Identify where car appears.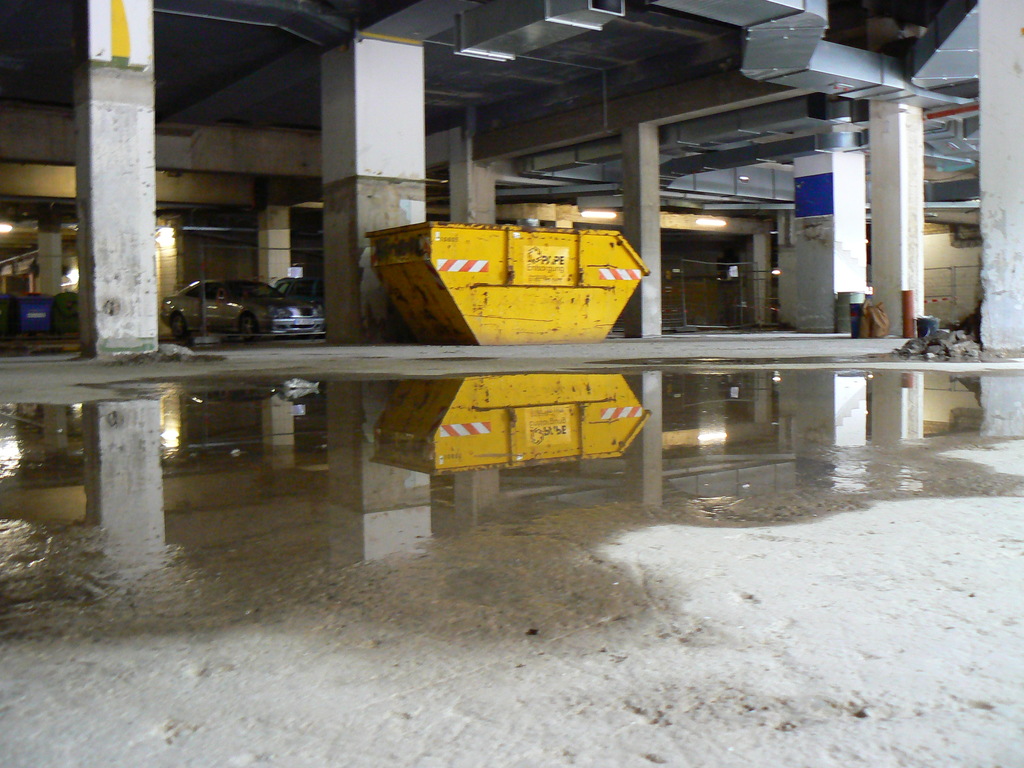
Appears at crop(161, 280, 327, 344).
